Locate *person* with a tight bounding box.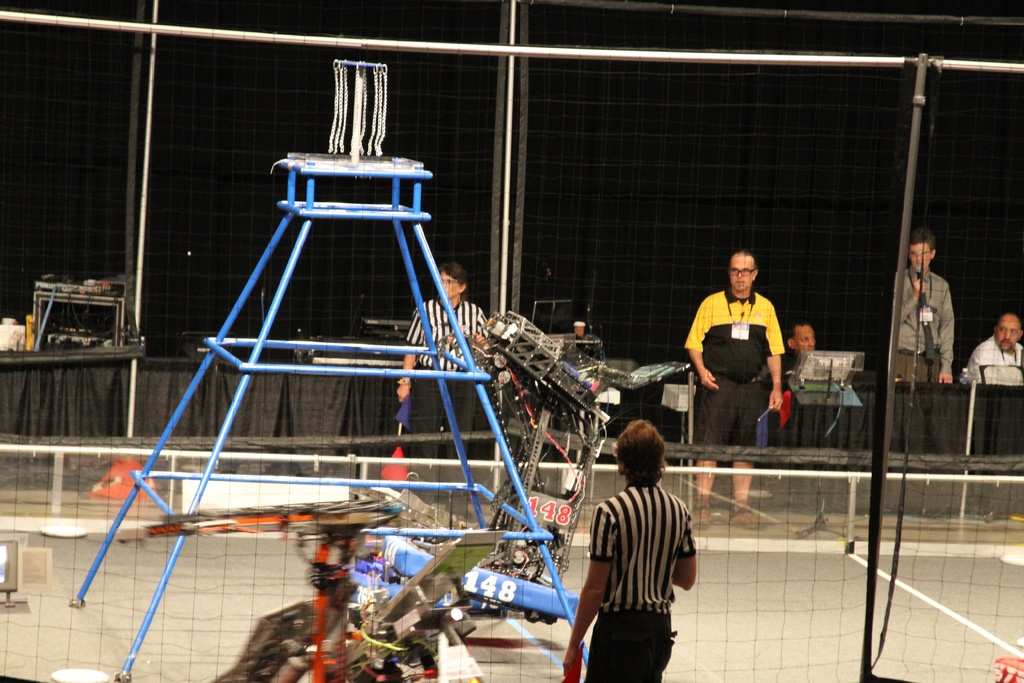
x1=560 y1=414 x2=699 y2=682.
